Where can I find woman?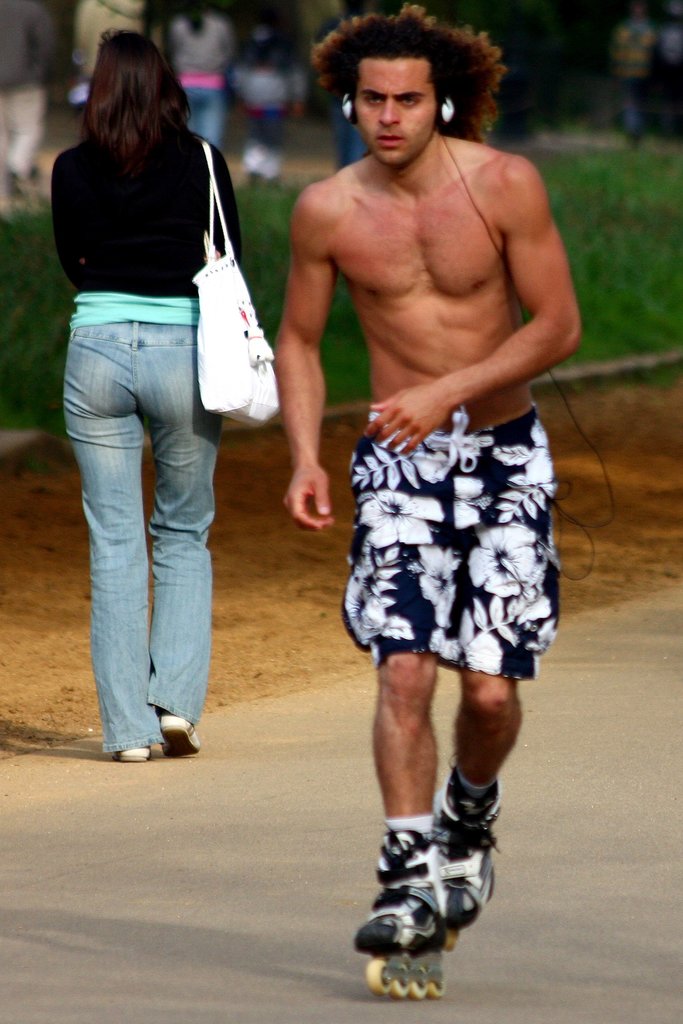
You can find it at x1=59, y1=28, x2=250, y2=776.
